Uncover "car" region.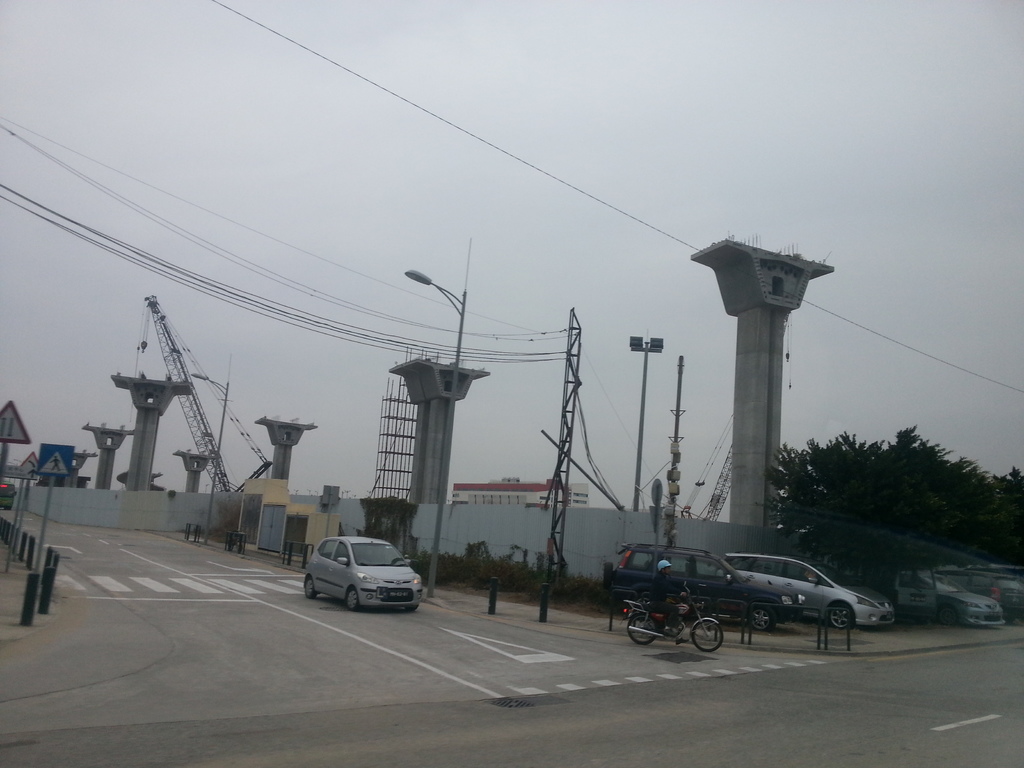
Uncovered: BBox(721, 555, 899, 628).
